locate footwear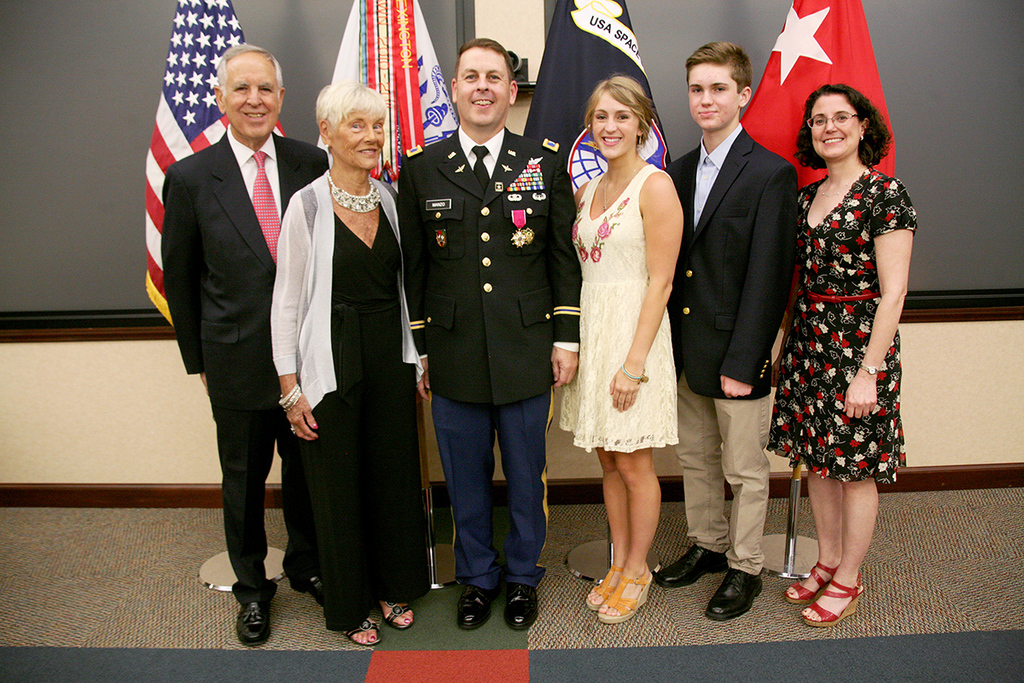
region(658, 540, 726, 586)
